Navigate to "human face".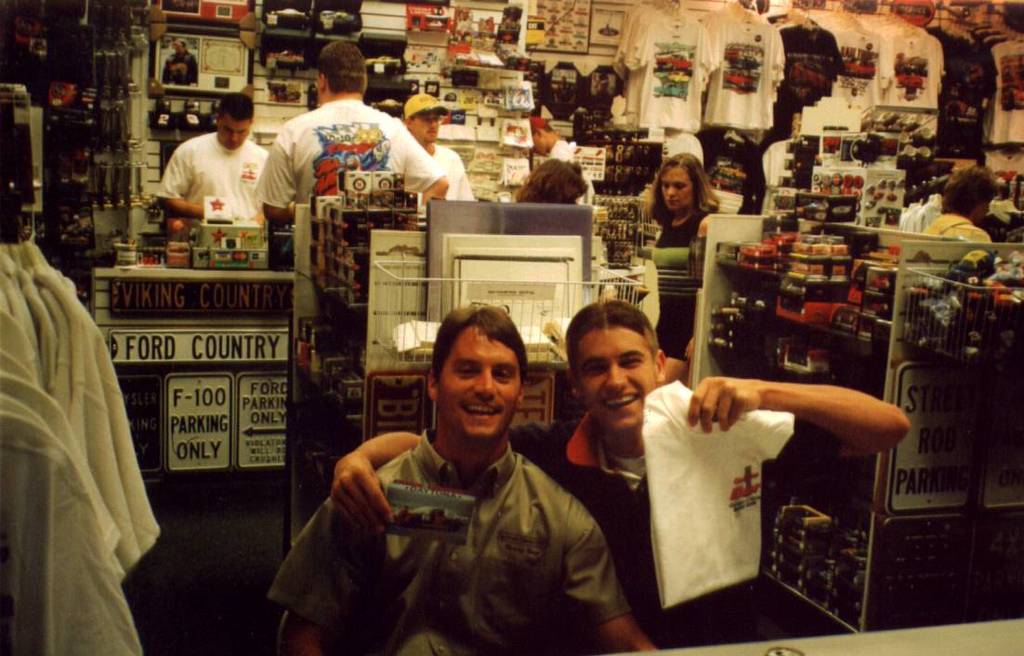
Navigation target: box=[663, 167, 694, 214].
